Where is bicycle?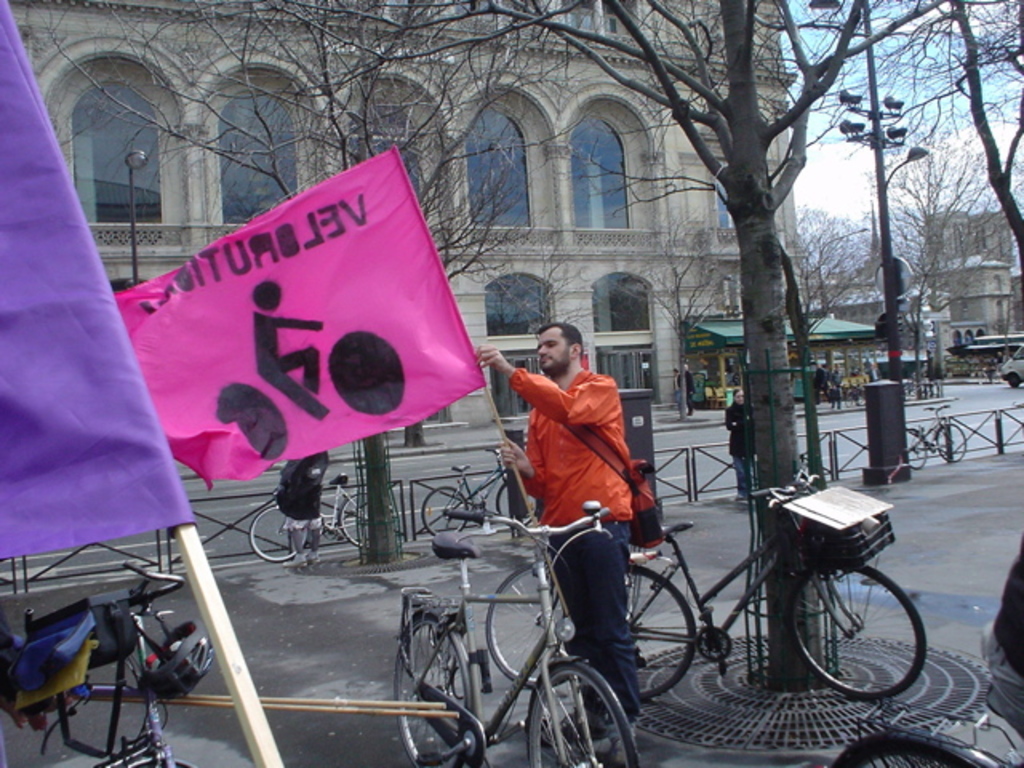
(251, 470, 397, 568).
